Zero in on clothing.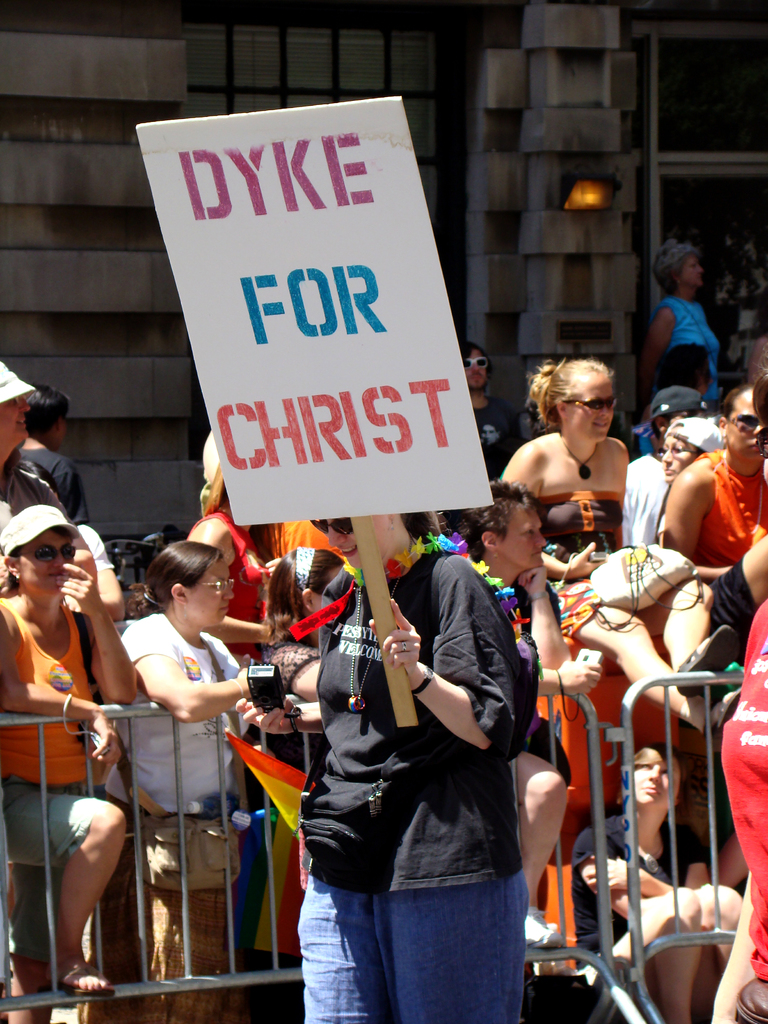
Zeroed in: {"x1": 527, "y1": 483, "x2": 627, "y2": 547}.
